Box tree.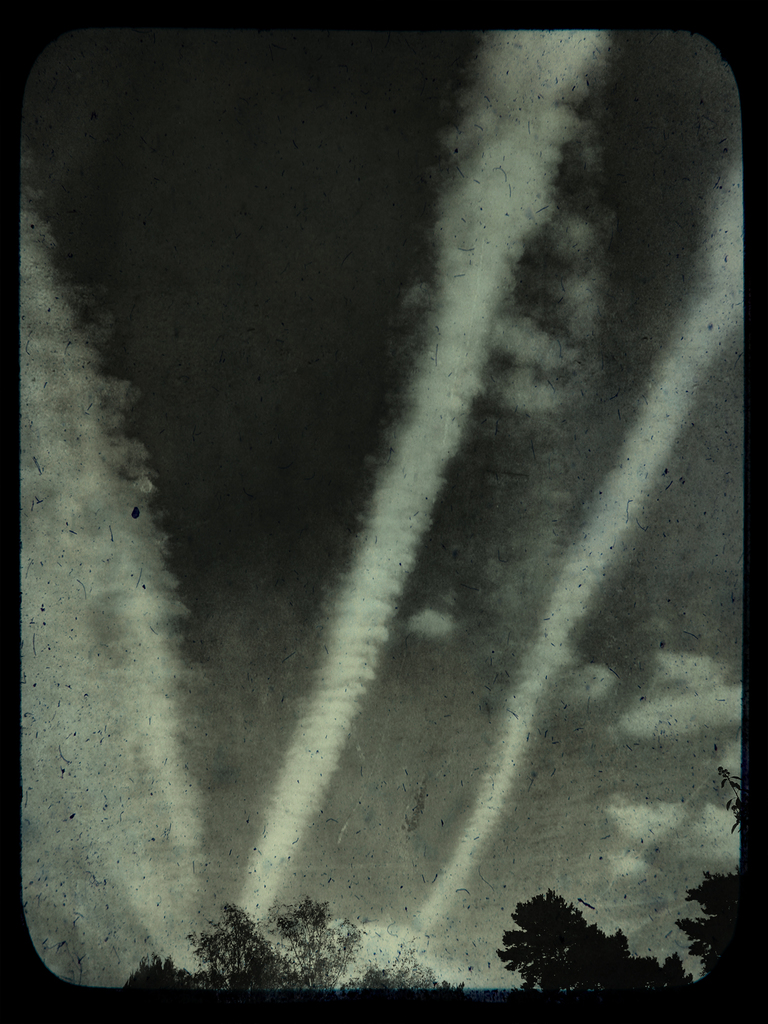
{"x1": 506, "y1": 887, "x2": 643, "y2": 994}.
